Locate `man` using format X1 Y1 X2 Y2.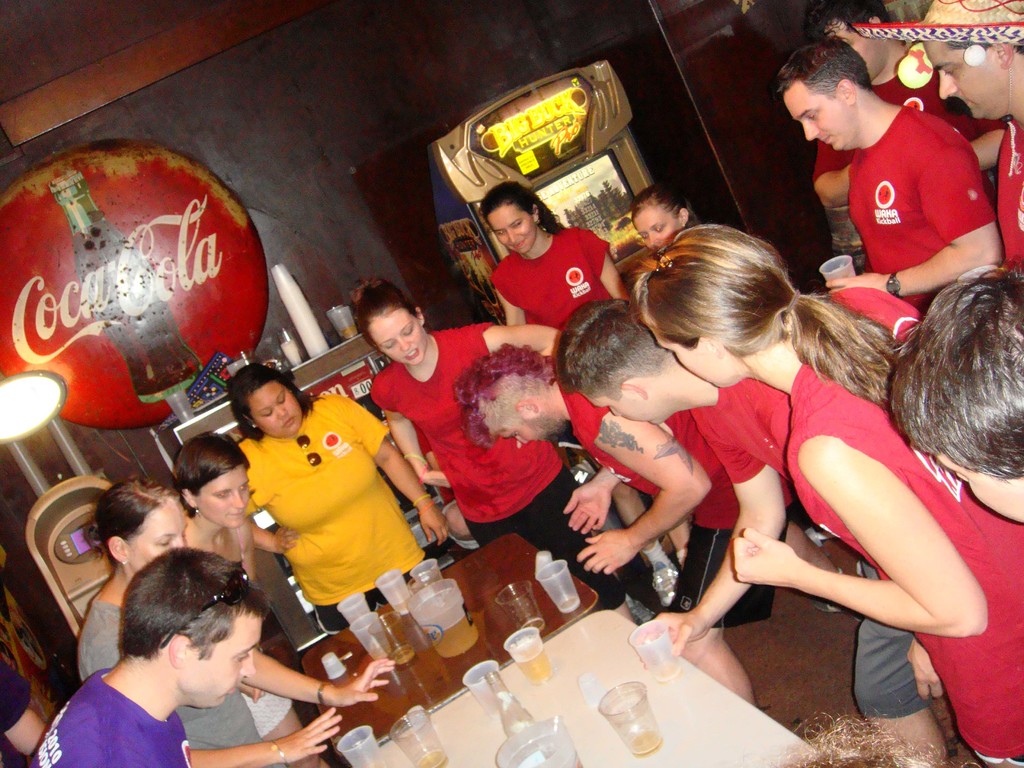
904 0 1023 288.
